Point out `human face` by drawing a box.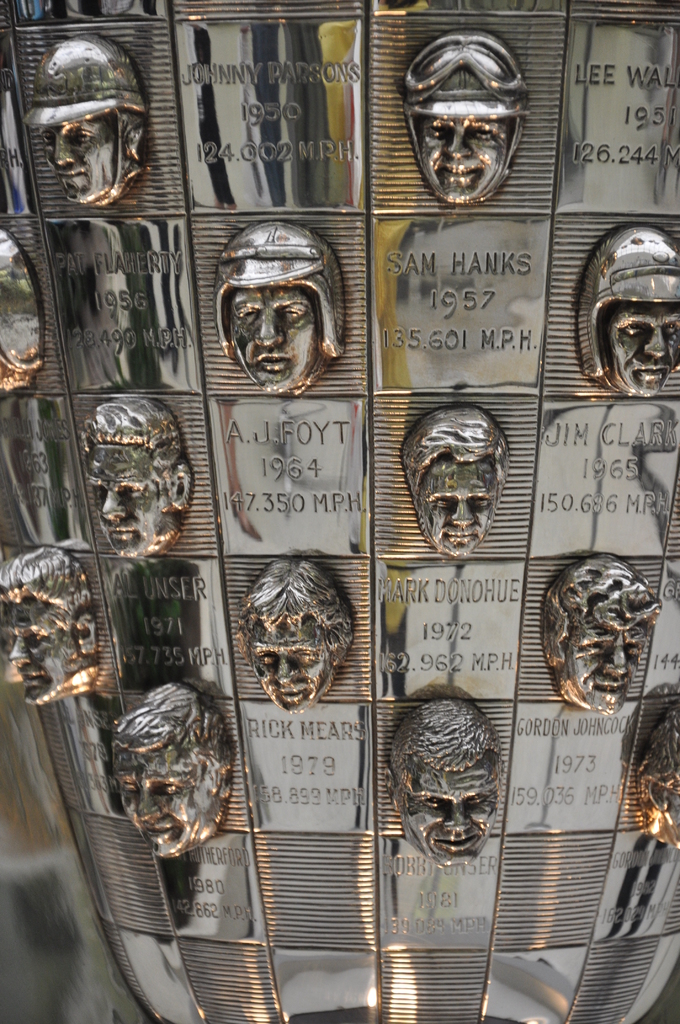
254, 621, 336, 711.
